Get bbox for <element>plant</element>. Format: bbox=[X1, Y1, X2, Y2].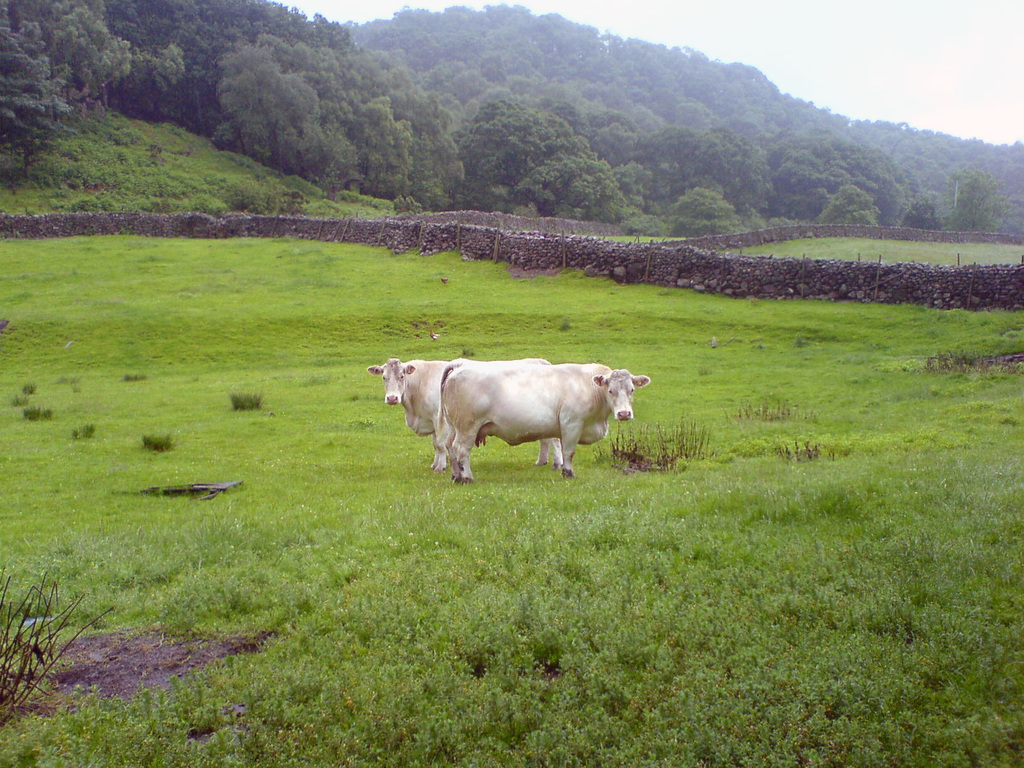
bbox=[711, 214, 1022, 283].
